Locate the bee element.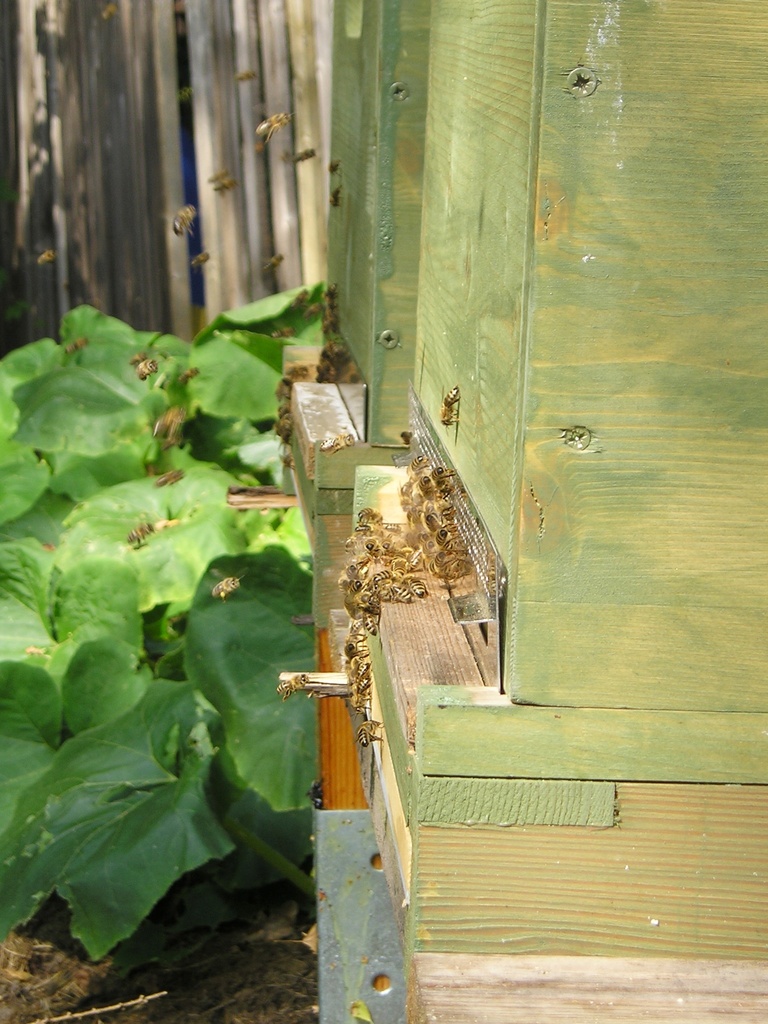
Element bbox: bbox=(436, 525, 457, 545).
